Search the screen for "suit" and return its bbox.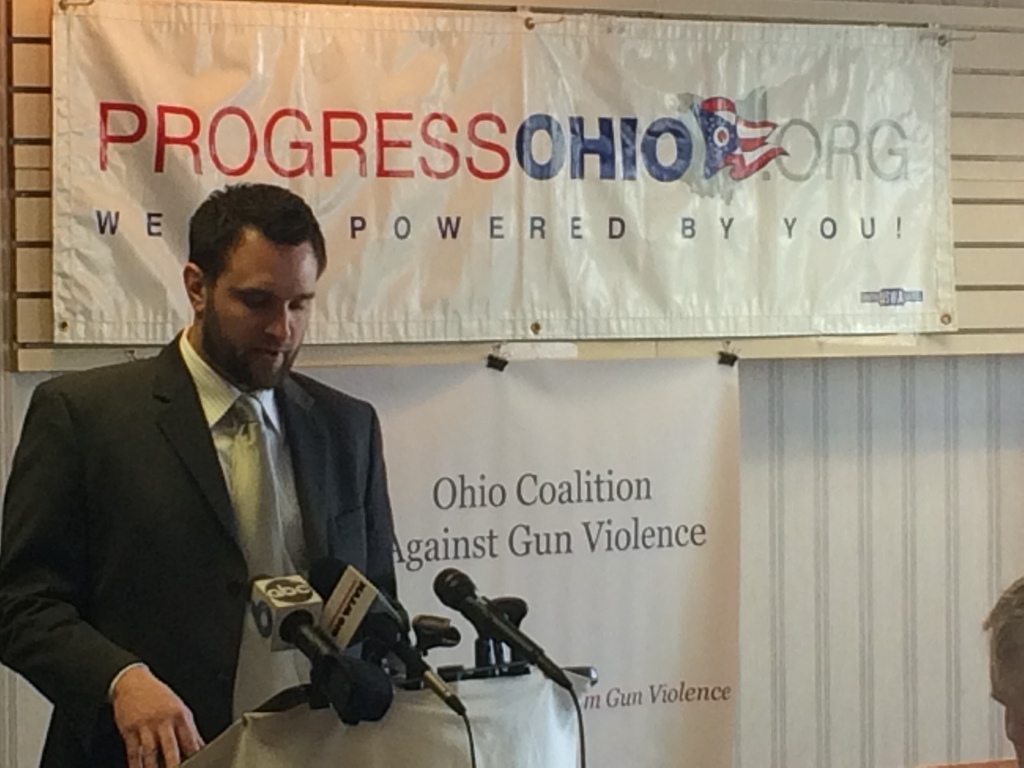
Found: box(26, 240, 417, 763).
